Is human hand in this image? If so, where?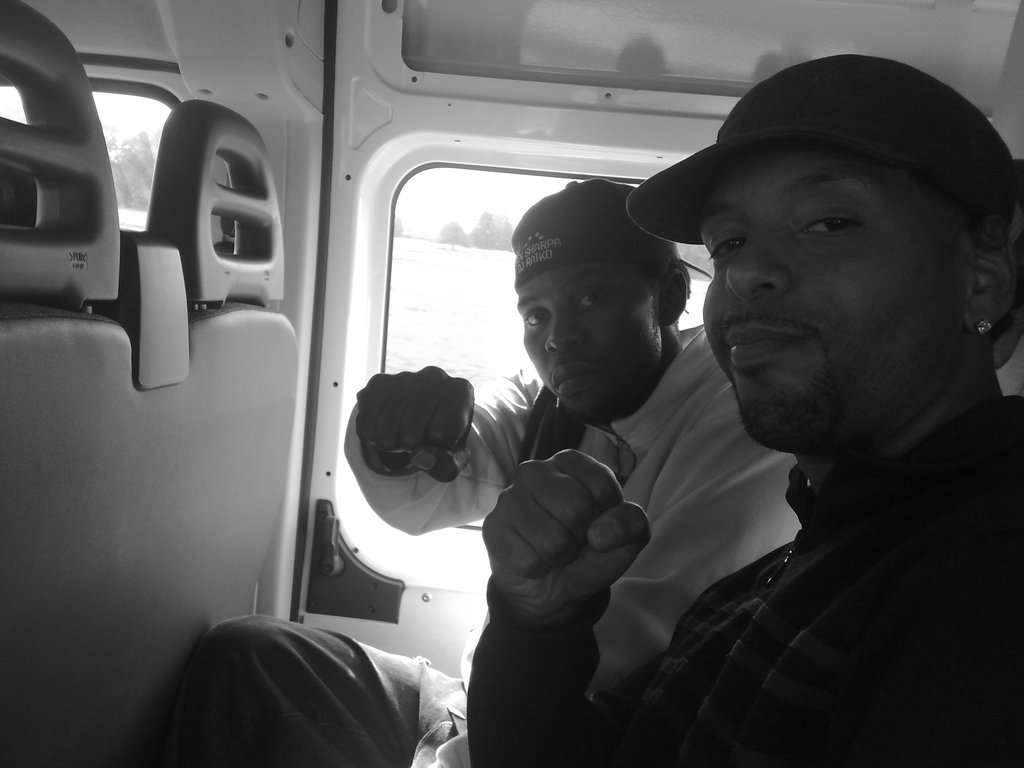
Yes, at x1=485 y1=436 x2=657 y2=649.
